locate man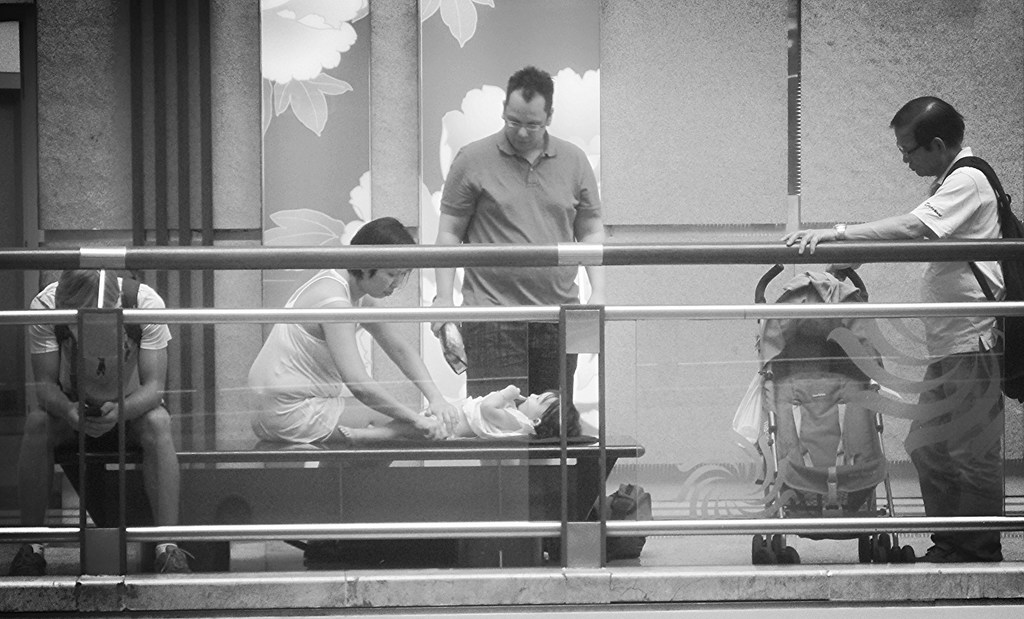
x1=415 y1=65 x2=627 y2=408
